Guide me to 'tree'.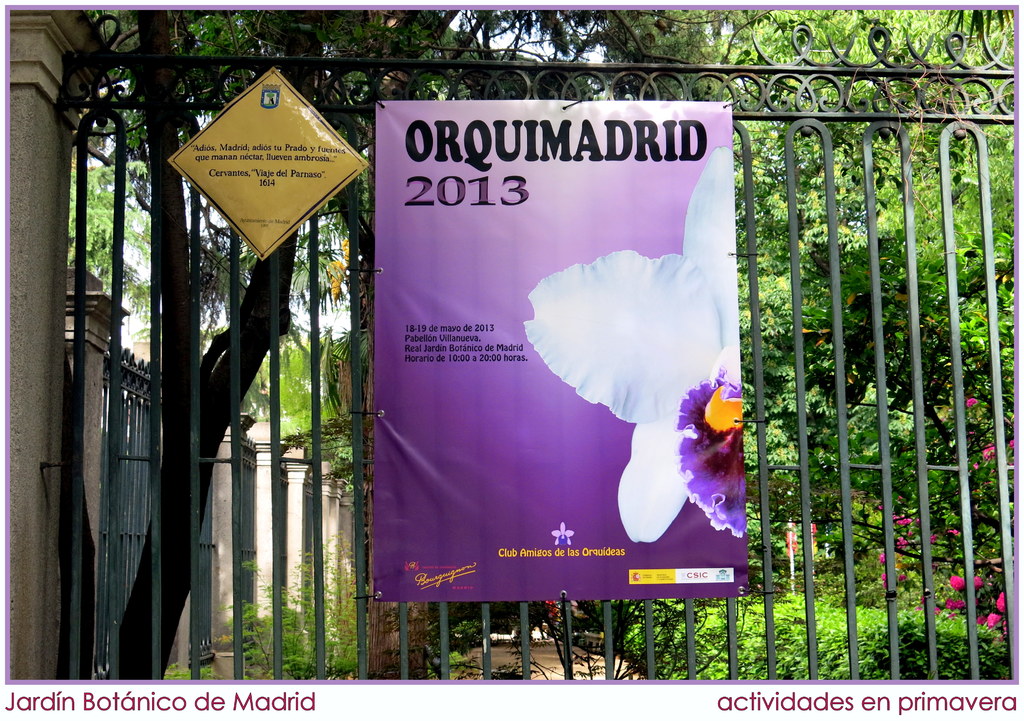
Guidance: <box>127,11,1014,678</box>.
